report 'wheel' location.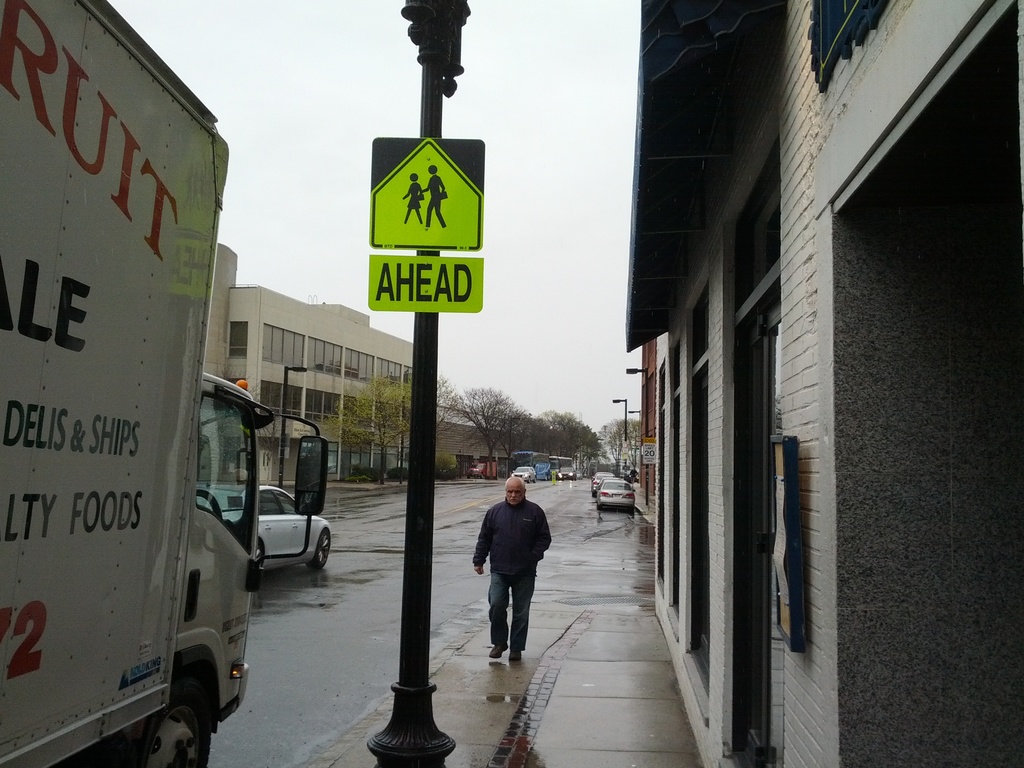
Report: [126,657,202,758].
